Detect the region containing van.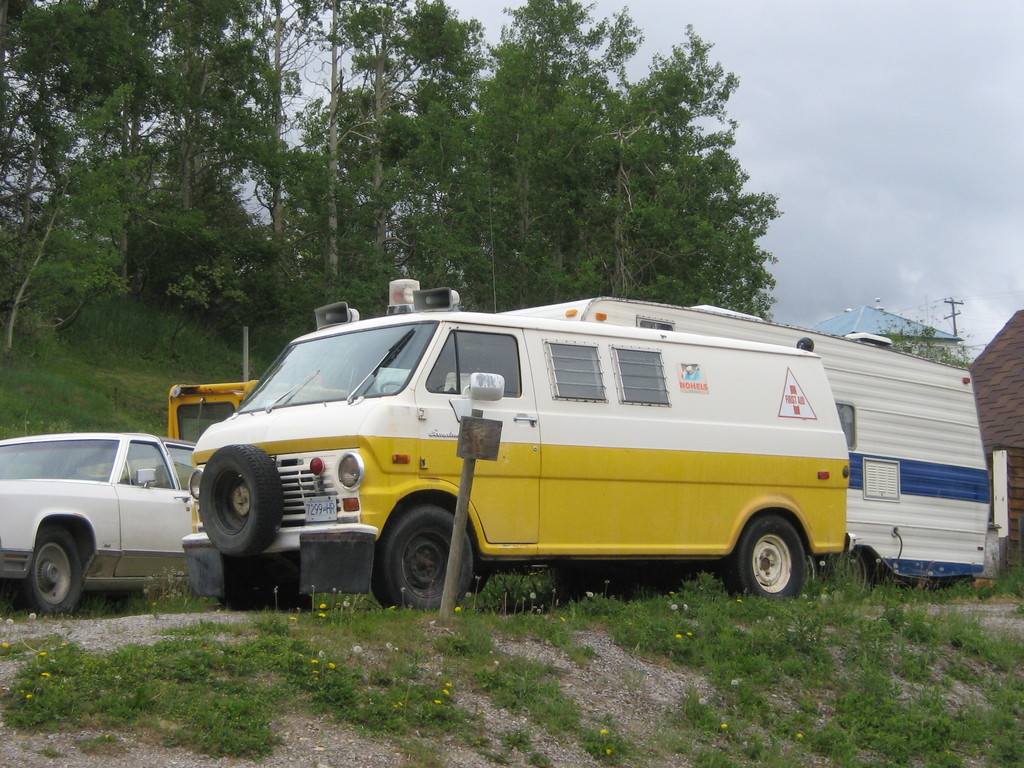
select_region(497, 294, 995, 598).
